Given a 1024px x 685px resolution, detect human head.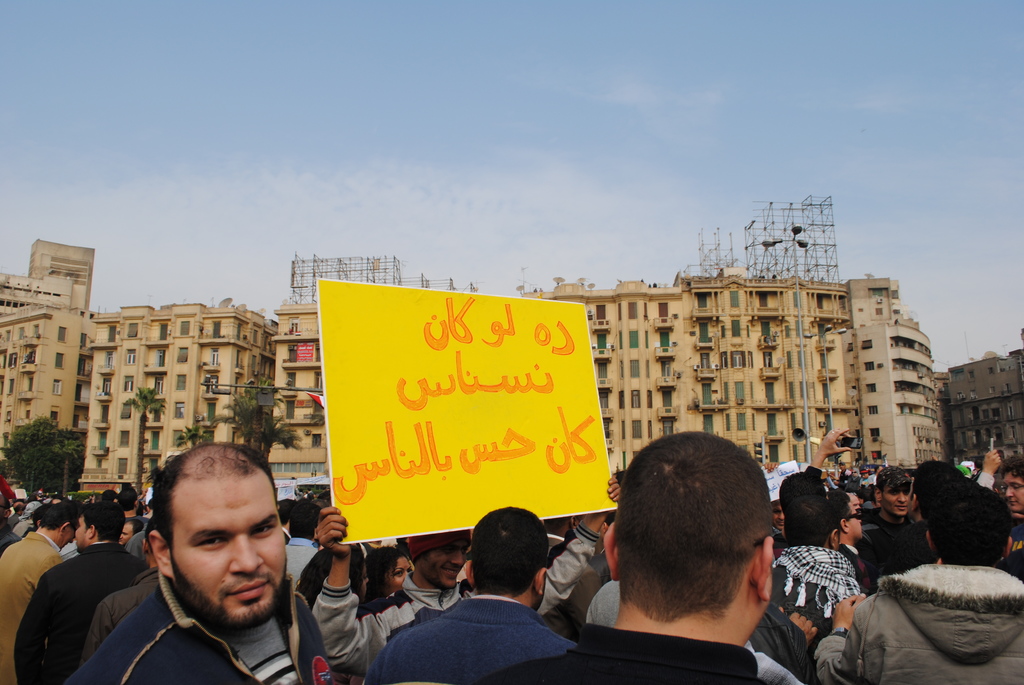
rect(49, 496, 69, 505).
